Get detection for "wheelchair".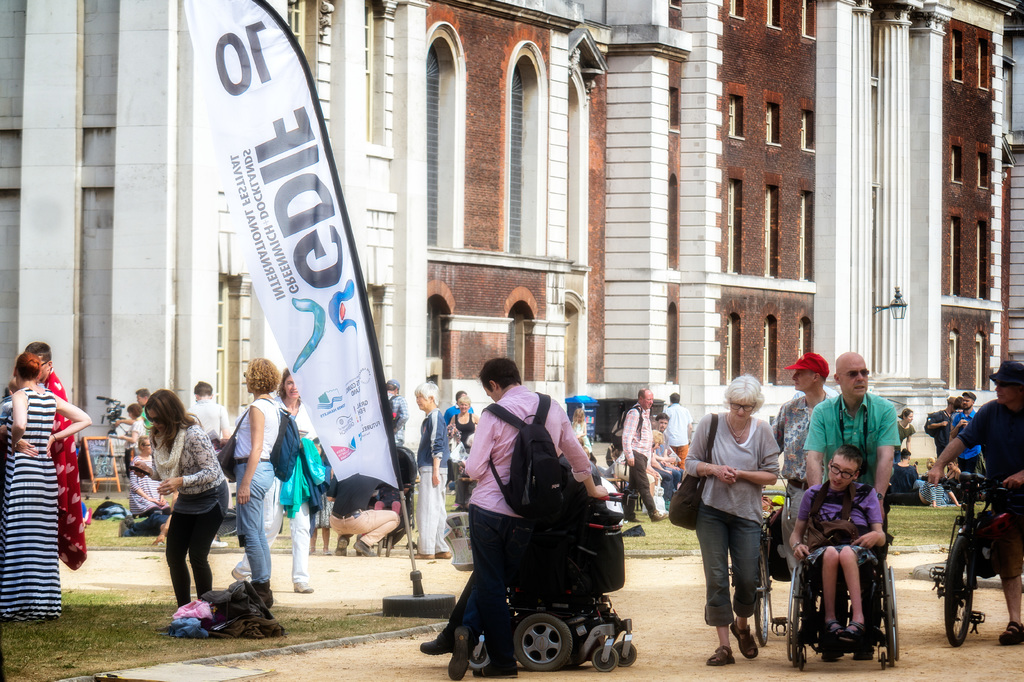
Detection: box=[786, 557, 903, 671].
